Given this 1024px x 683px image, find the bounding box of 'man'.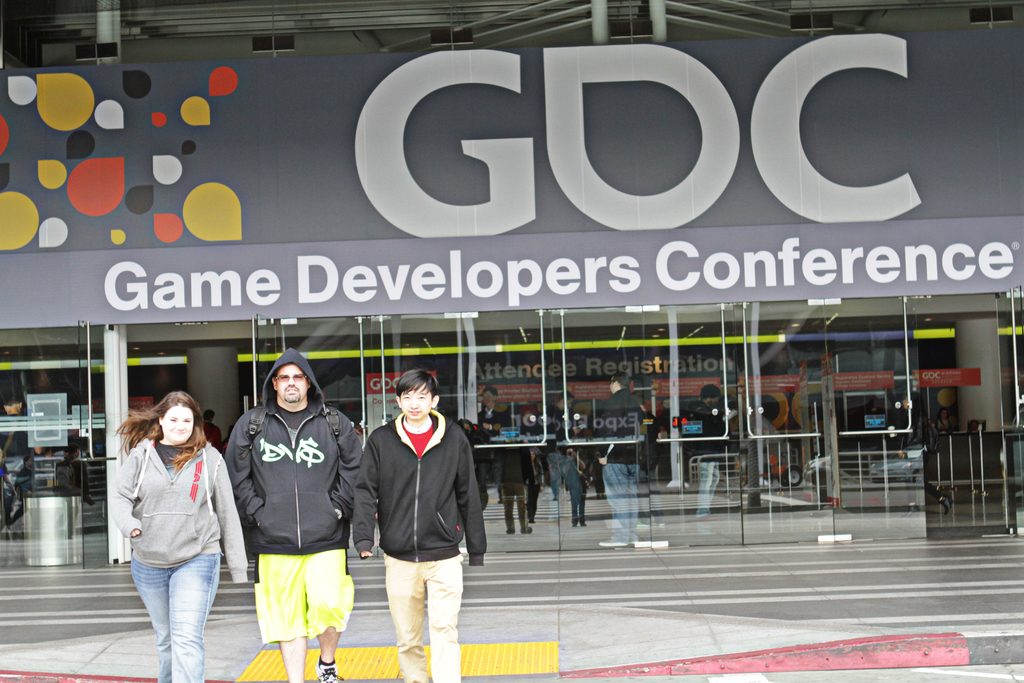
rect(225, 347, 365, 682).
